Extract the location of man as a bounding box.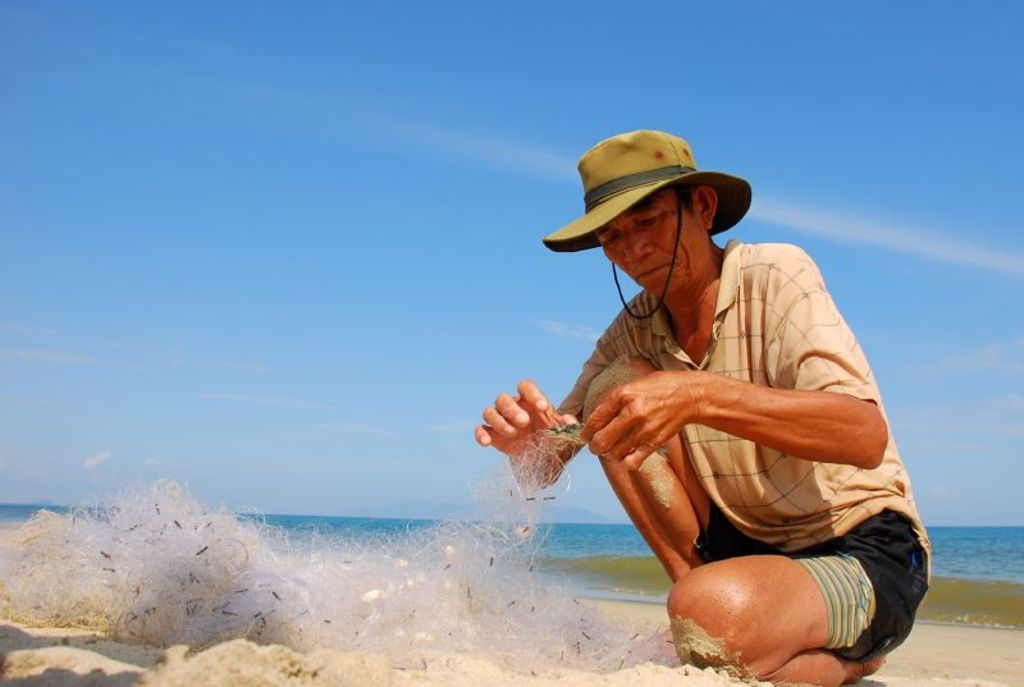
crop(511, 122, 918, 686).
